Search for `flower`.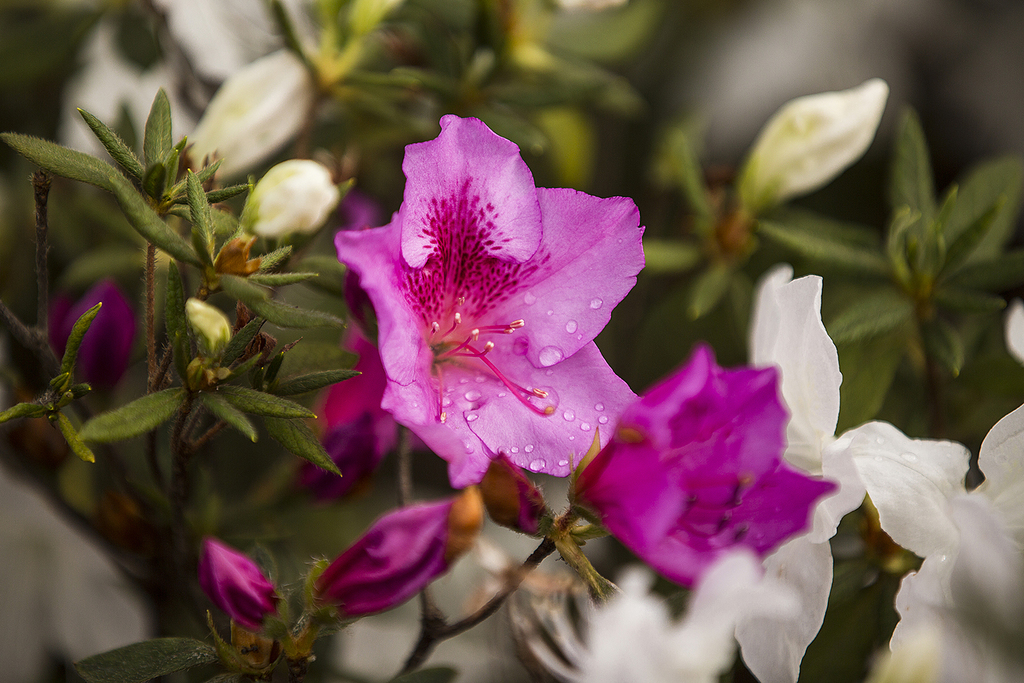
Found at l=565, t=346, r=840, b=593.
